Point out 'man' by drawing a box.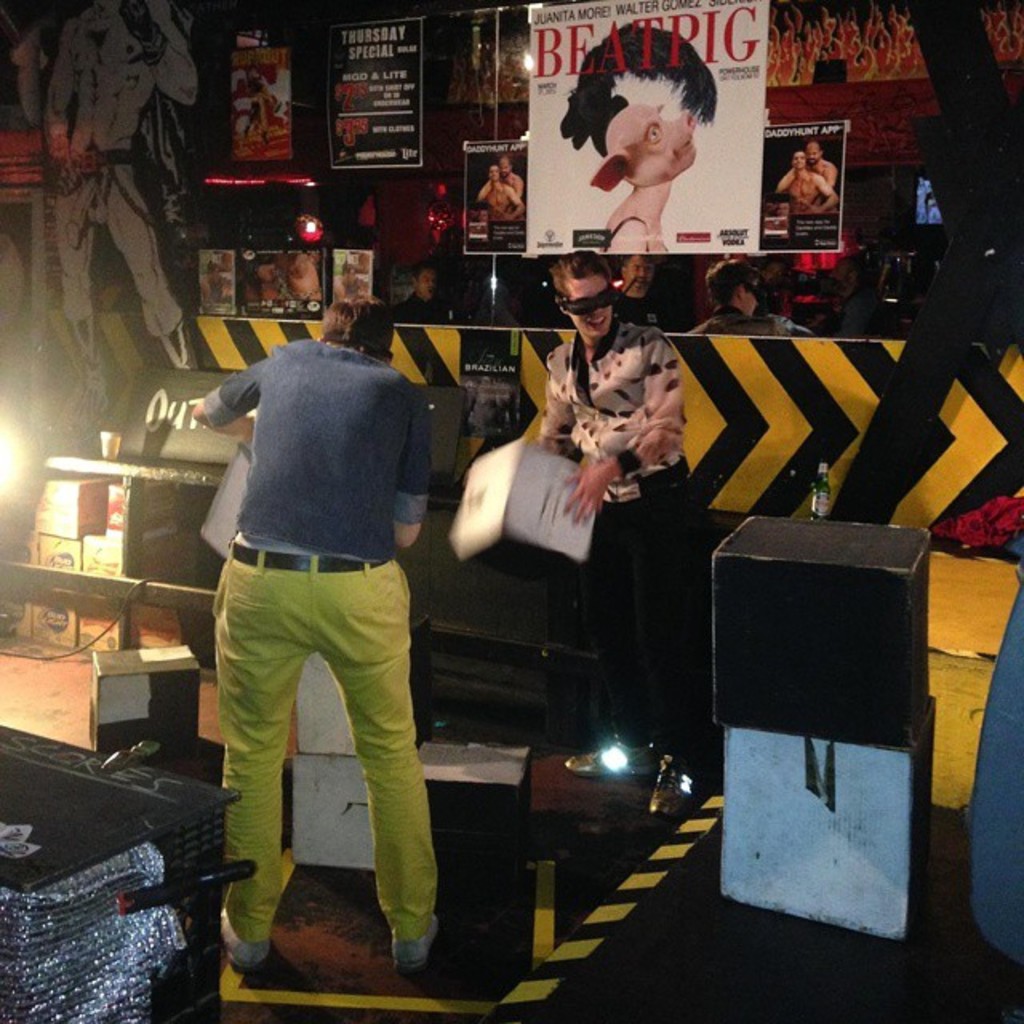
{"left": 522, "top": 251, "right": 706, "bottom": 792}.
